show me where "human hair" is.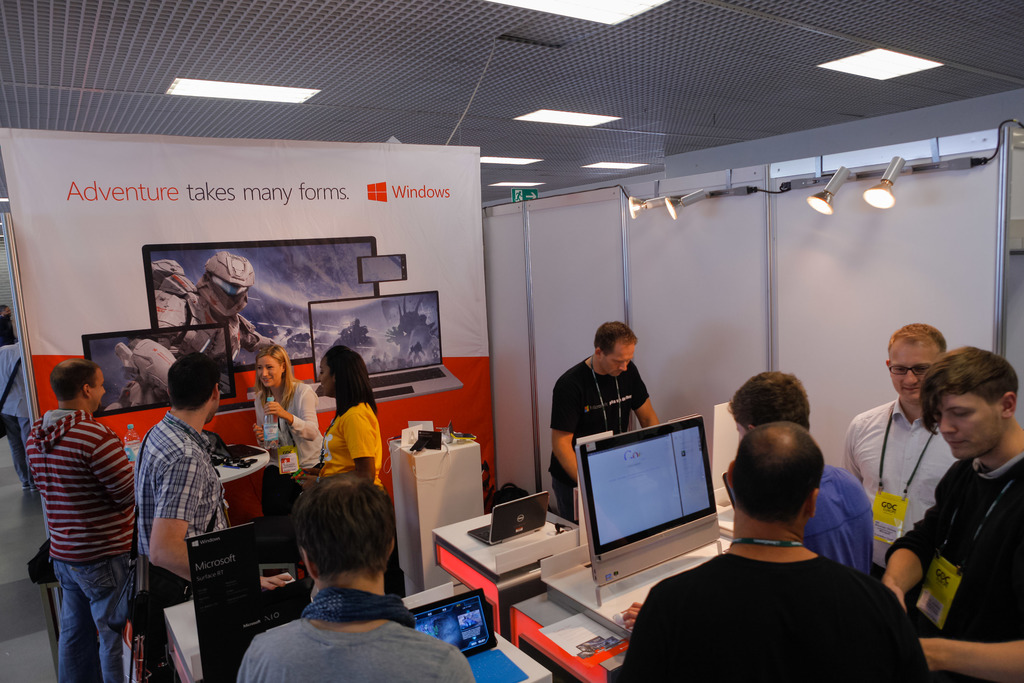
"human hair" is at (297,473,397,588).
